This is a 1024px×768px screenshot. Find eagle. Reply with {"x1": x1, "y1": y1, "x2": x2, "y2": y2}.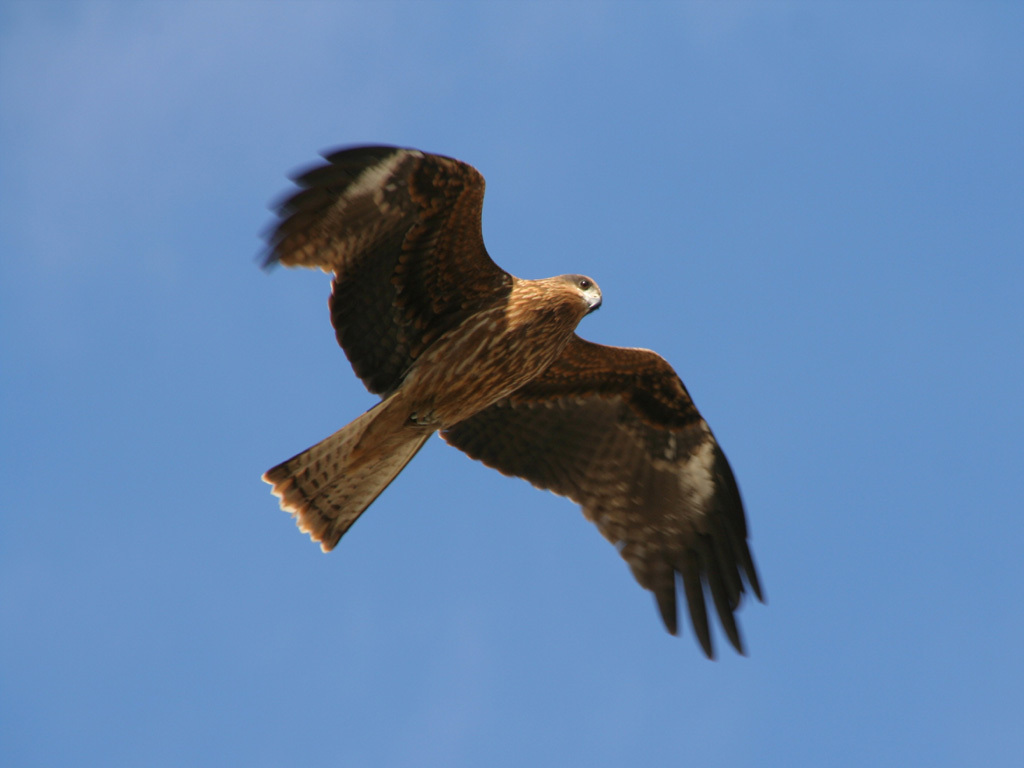
{"x1": 245, "y1": 133, "x2": 767, "y2": 663}.
